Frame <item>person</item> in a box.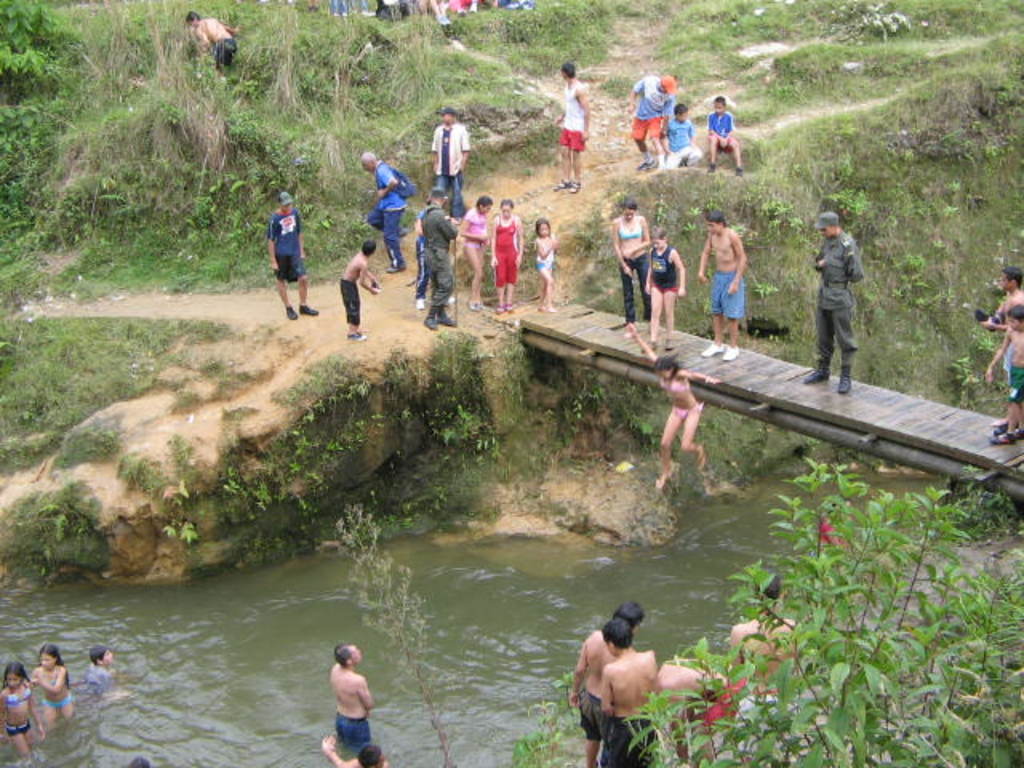
Rect(362, 150, 416, 275).
